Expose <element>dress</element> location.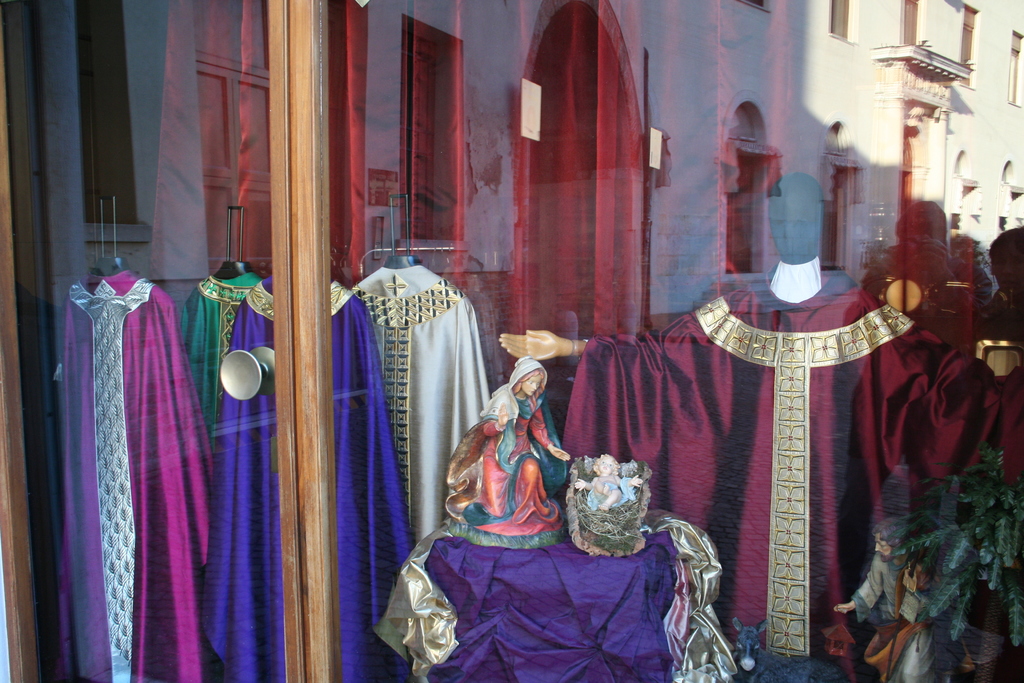
Exposed at (left=457, top=398, right=561, bottom=532).
